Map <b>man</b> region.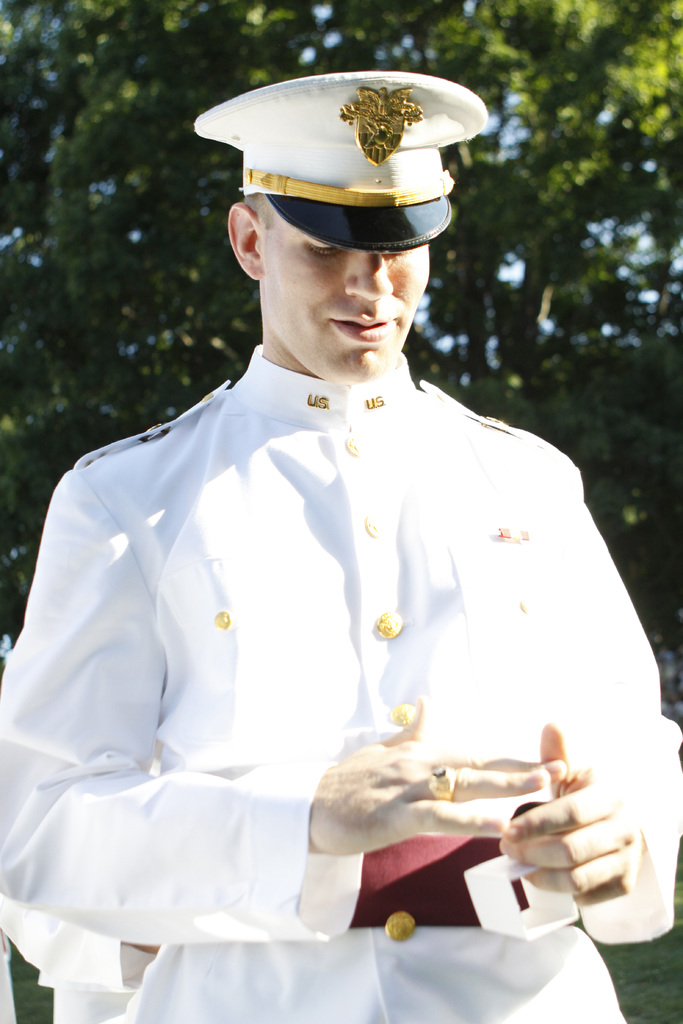
Mapped to [0, 751, 188, 1023].
